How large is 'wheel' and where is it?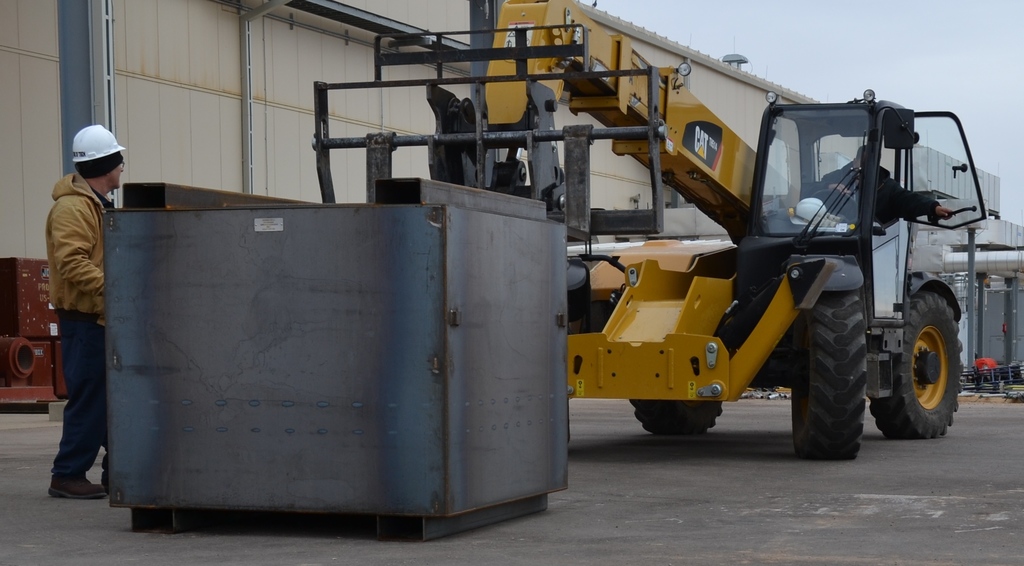
Bounding box: detection(795, 287, 867, 458).
